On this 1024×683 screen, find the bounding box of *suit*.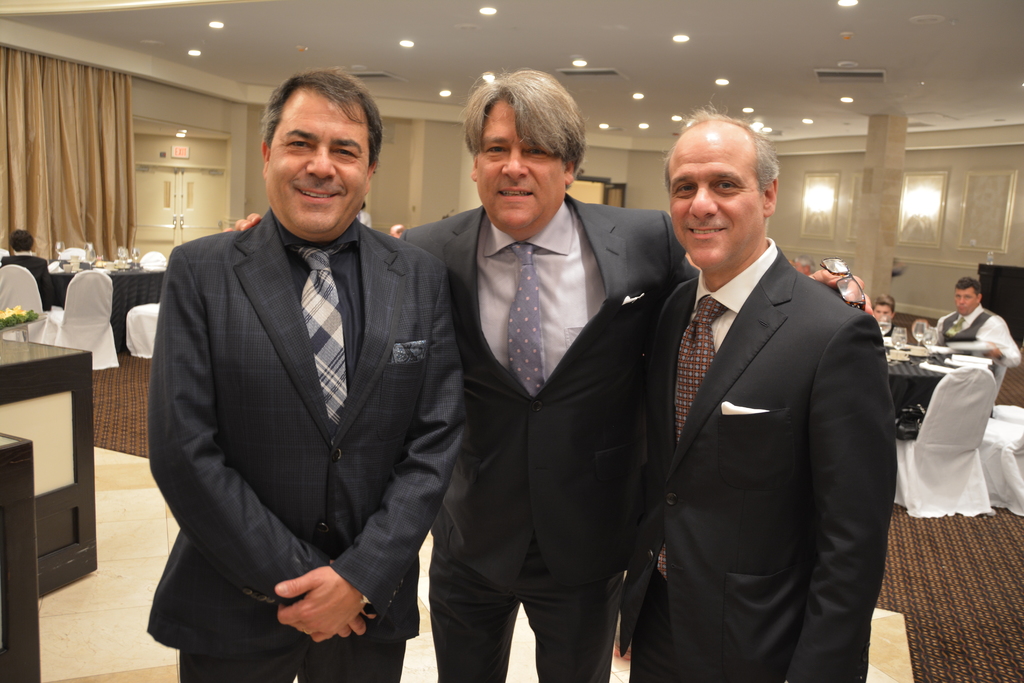
Bounding box: {"left": 392, "top": 186, "right": 697, "bottom": 682}.
